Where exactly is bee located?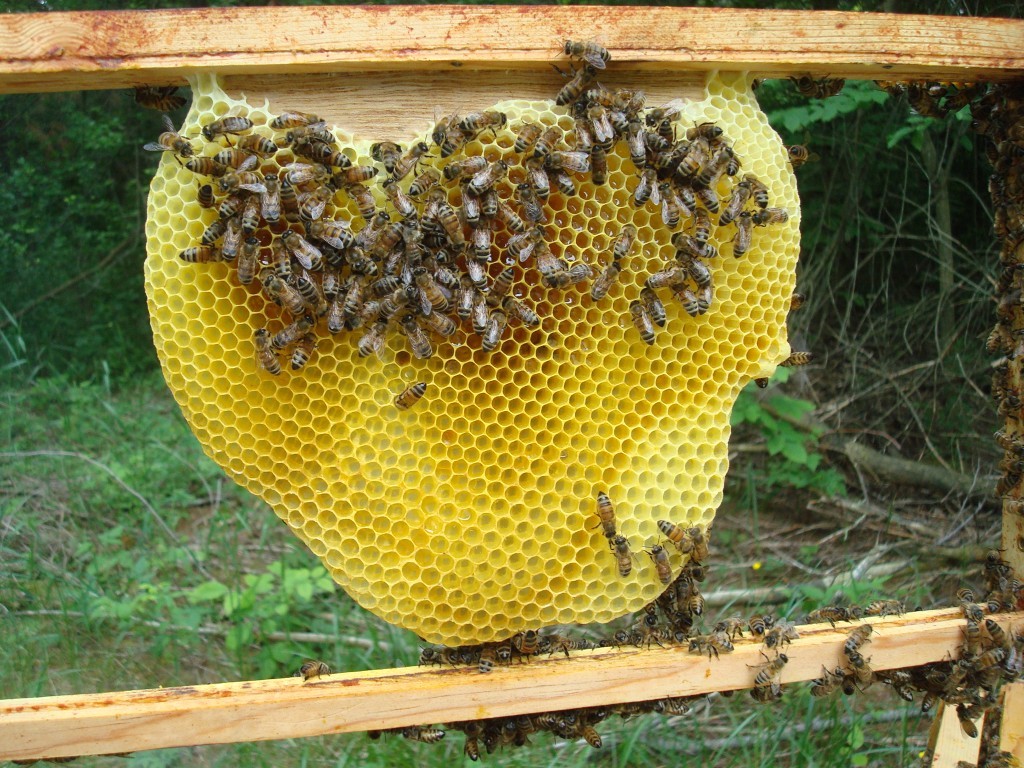
Its bounding box is (x1=455, y1=108, x2=508, y2=130).
